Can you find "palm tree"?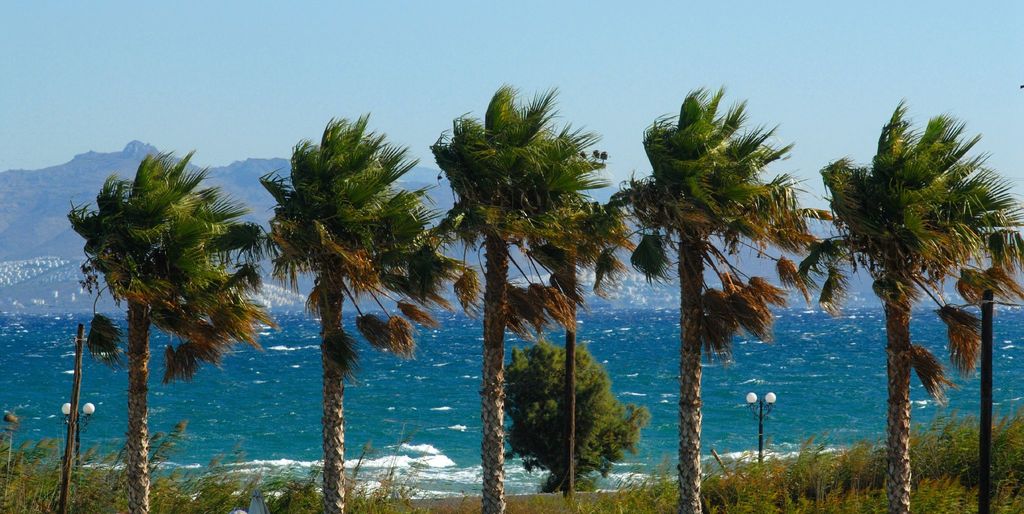
Yes, bounding box: bbox=[430, 79, 632, 513].
